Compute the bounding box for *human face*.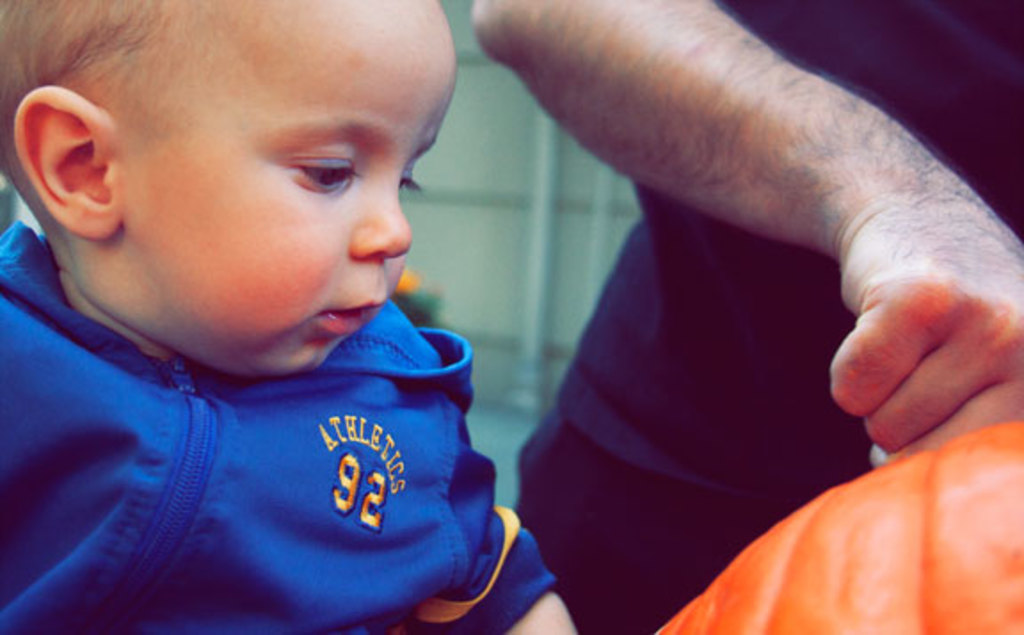
(x1=119, y1=0, x2=459, y2=379).
